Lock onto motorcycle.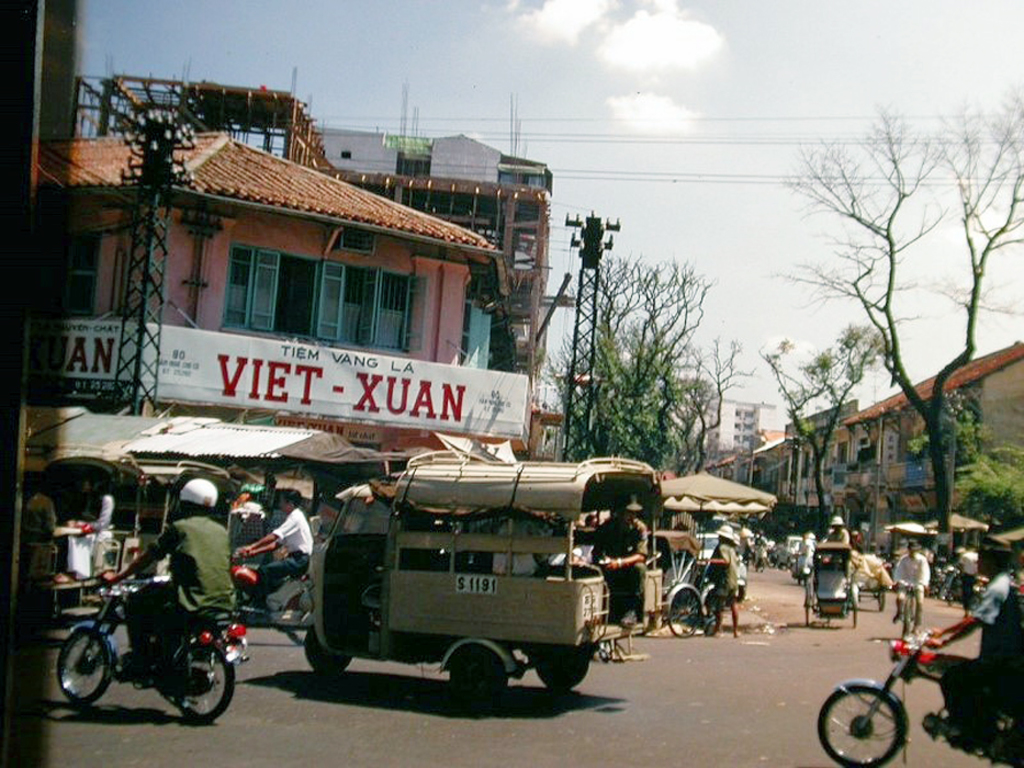
Locked: [48, 572, 251, 723].
